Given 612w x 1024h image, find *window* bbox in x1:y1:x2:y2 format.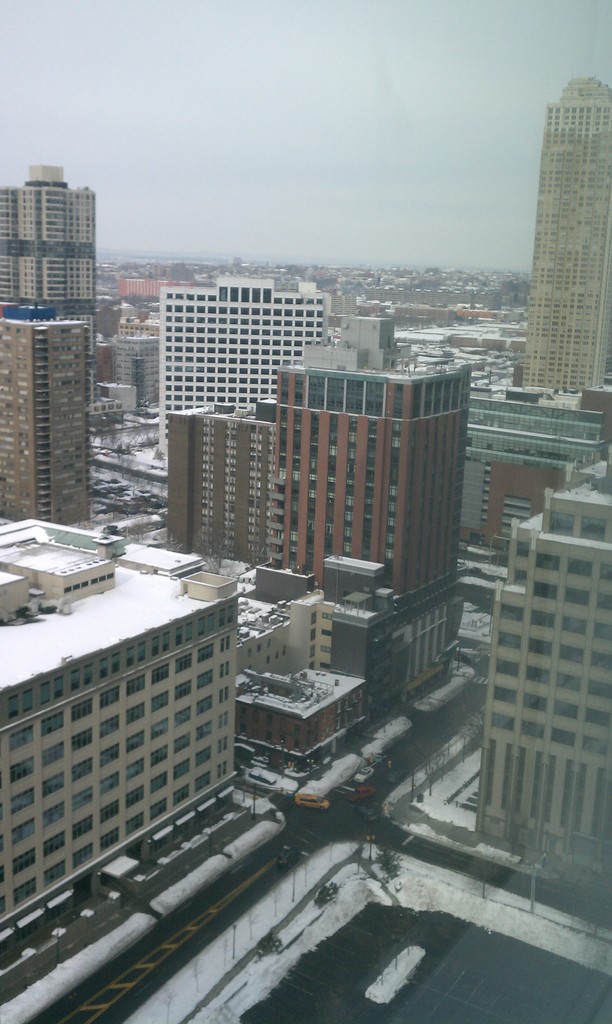
71:724:92:753.
